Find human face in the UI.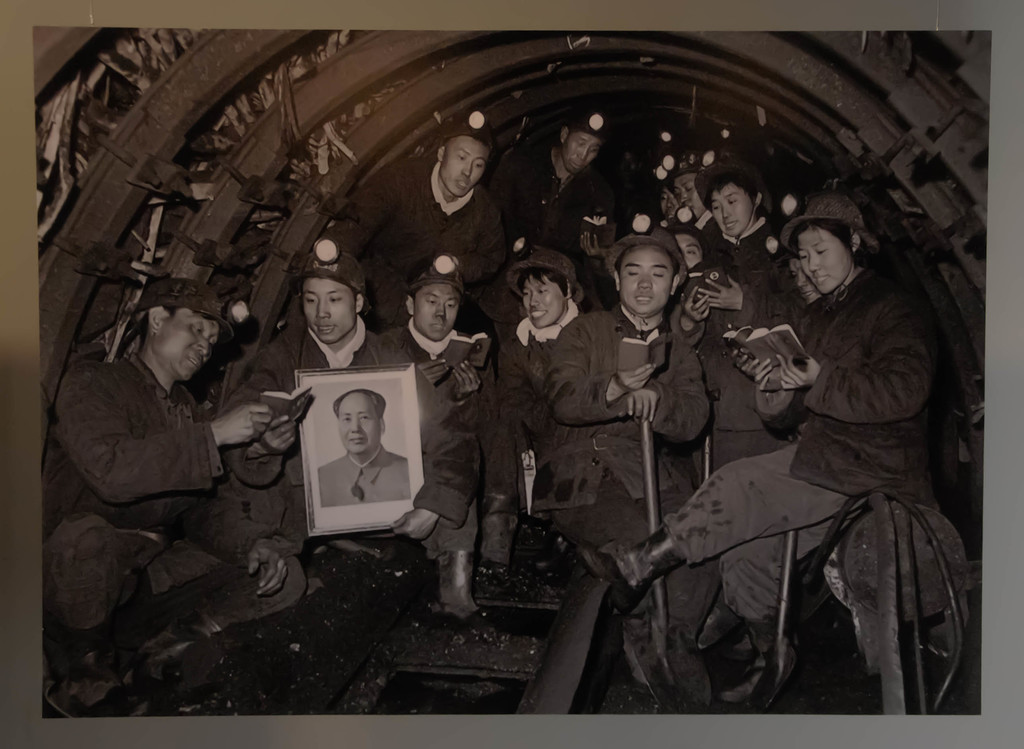
UI element at Rect(412, 283, 460, 340).
